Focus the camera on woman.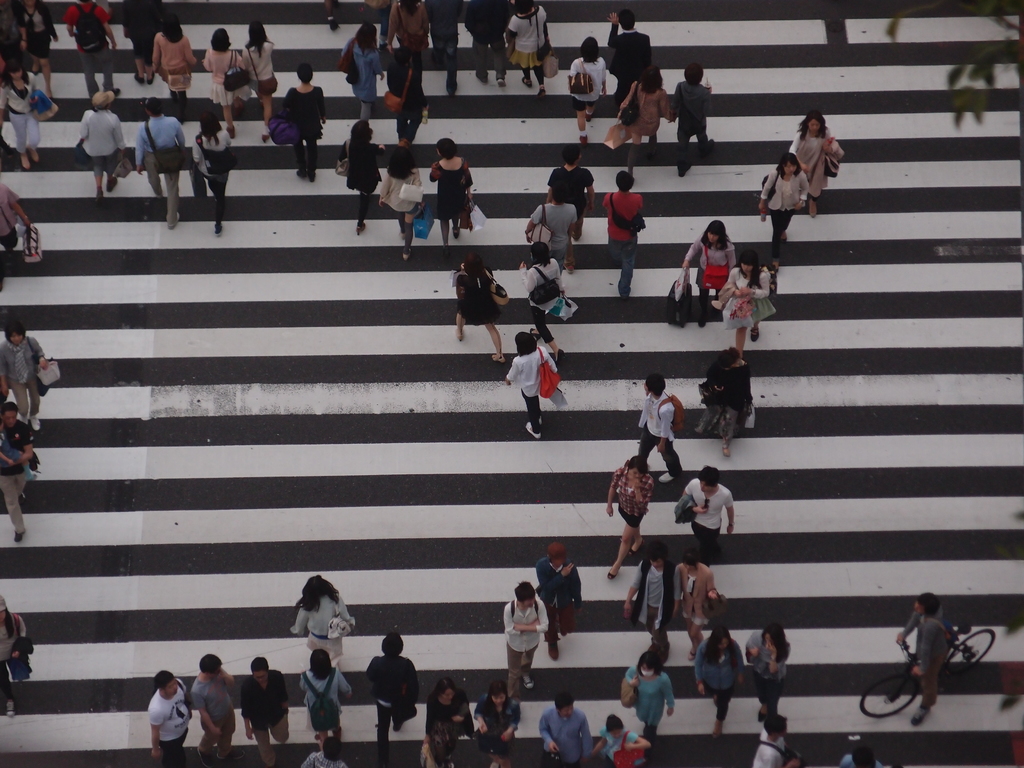
Focus region: rect(721, 257, 776, 353).
